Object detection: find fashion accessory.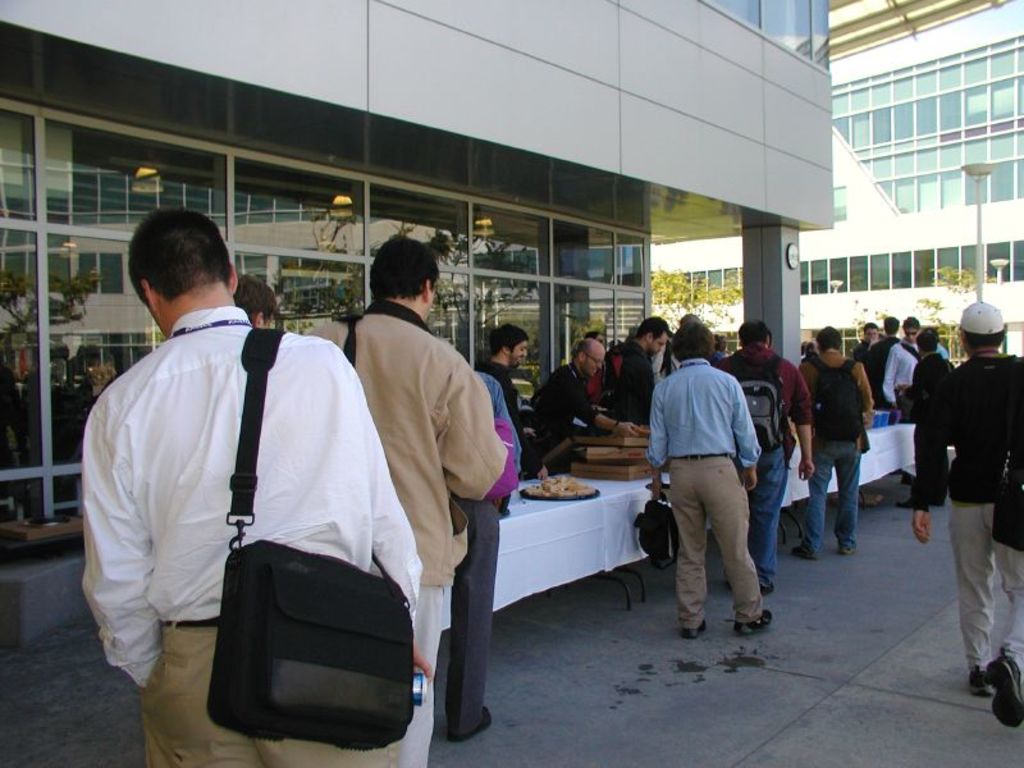
Rect(904, 329, 920, 340).
